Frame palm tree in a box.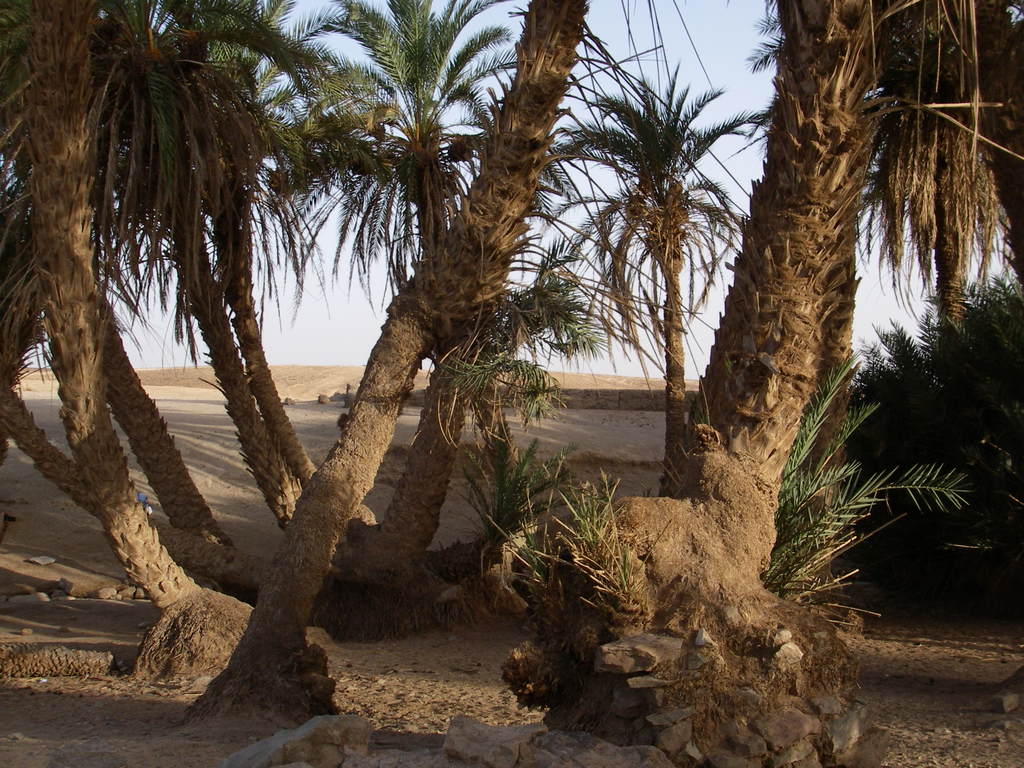
pyautogui.locateOnScreen(114, 0, 282, 529).
